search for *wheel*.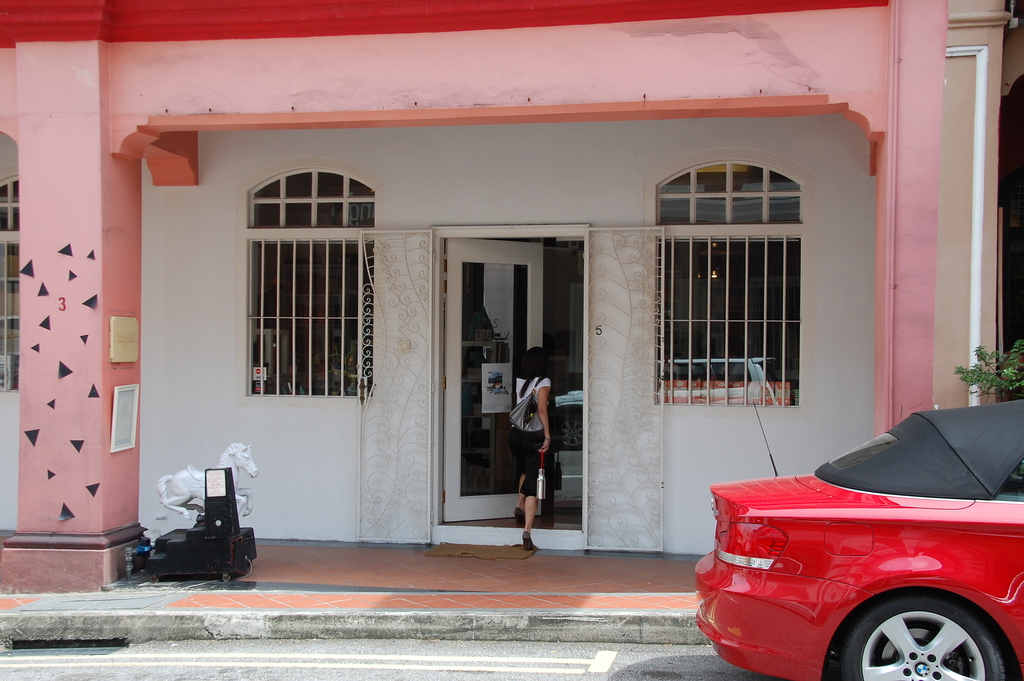
Found at pyautogui.locateOnScreen(838, 590, 1006, 680).
